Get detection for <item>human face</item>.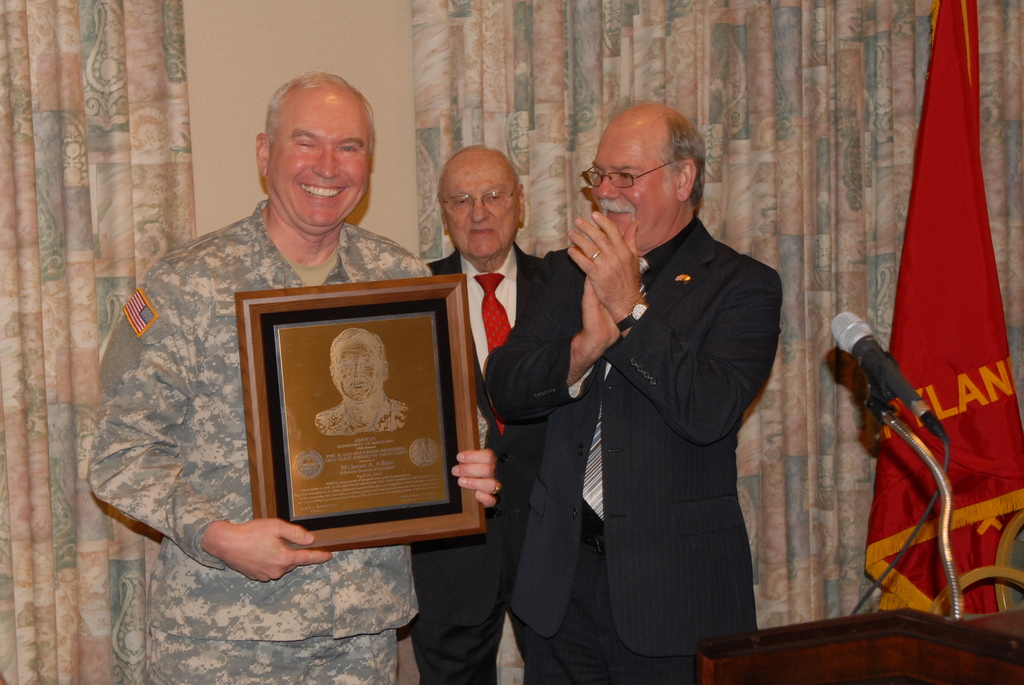
Detection: bbox(267, 95, 372, 228).
